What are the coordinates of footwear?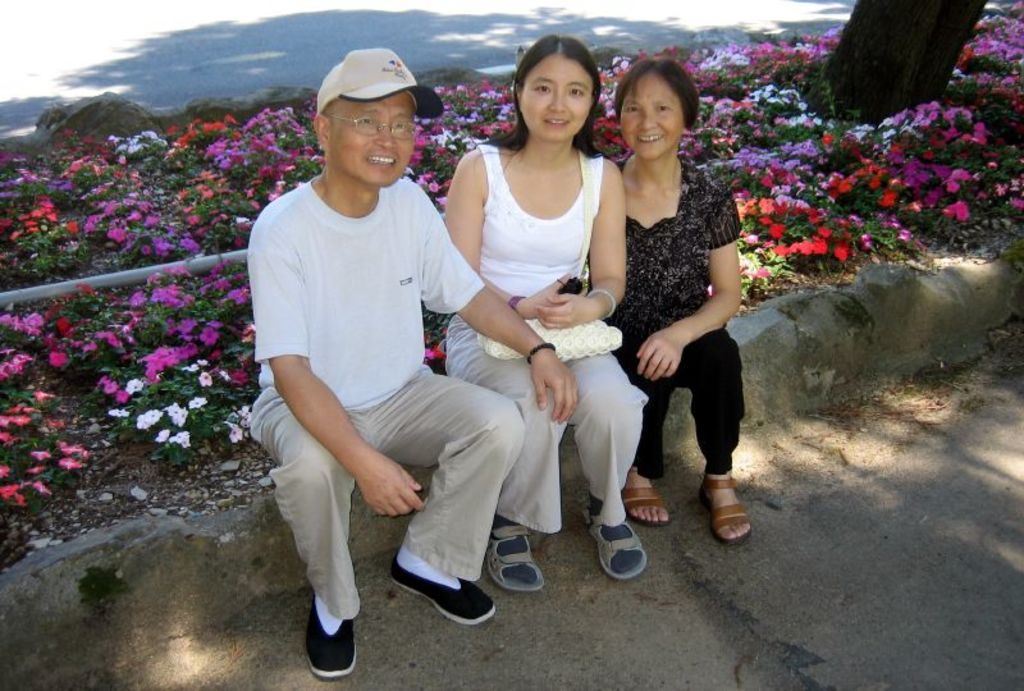
<box>389,554,497,630</box>.
